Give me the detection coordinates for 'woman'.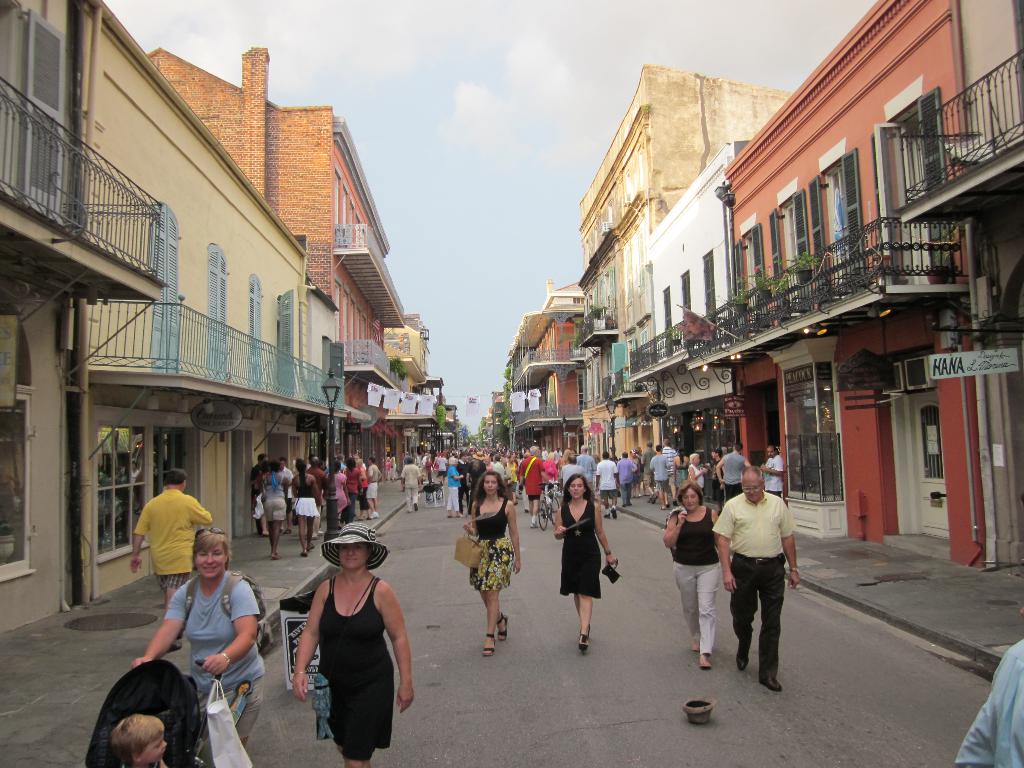
[x1=282, y1=520, x2=402, y2=757].
